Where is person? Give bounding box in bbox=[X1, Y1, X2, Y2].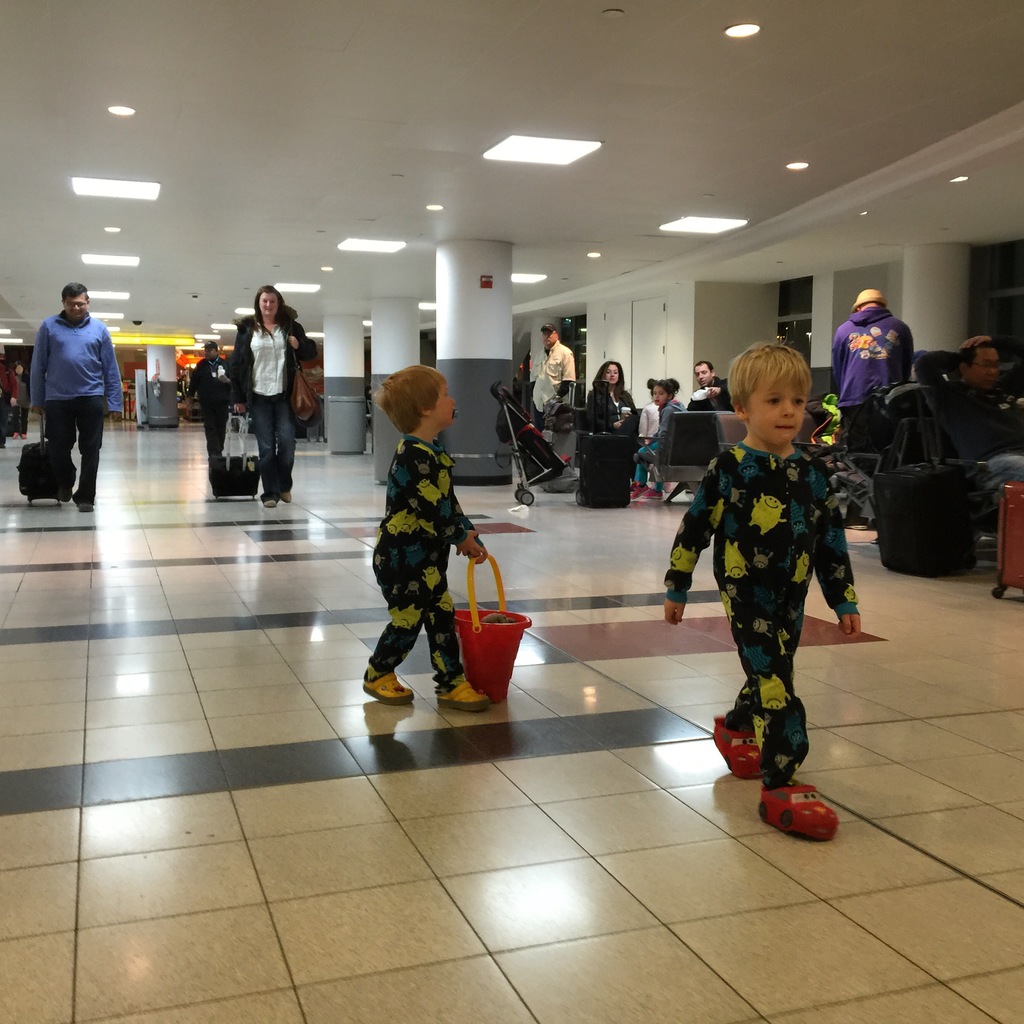
bbox=[914, 339, 1023, 529].
